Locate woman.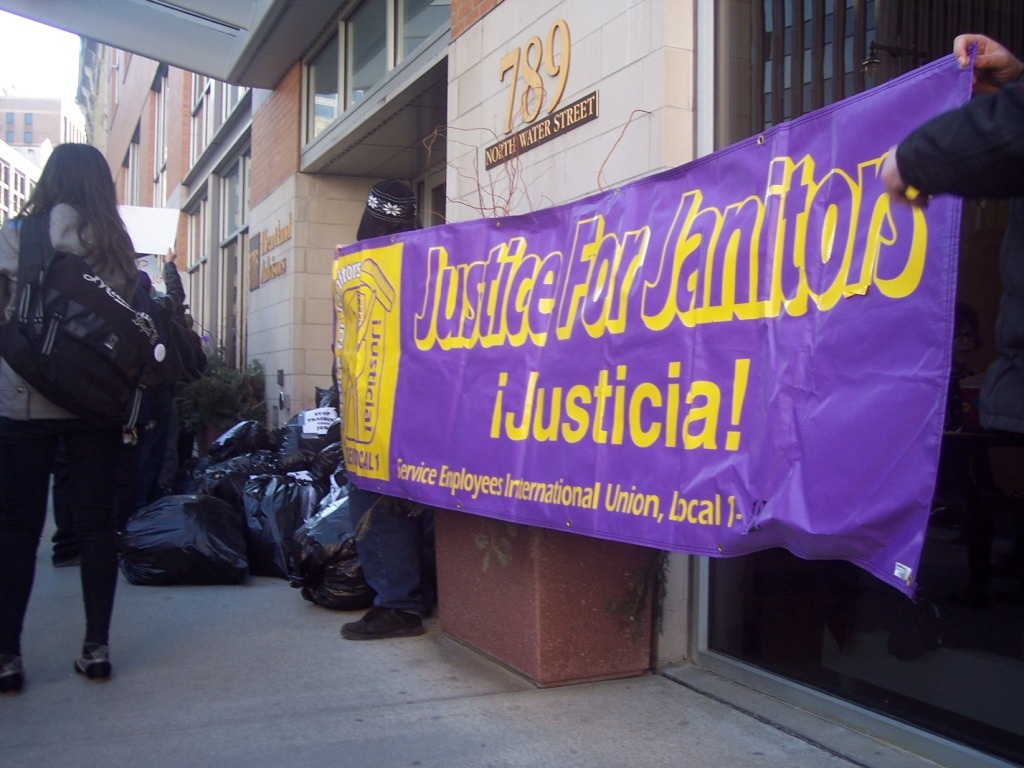
Bounding box: box=[0, 139, 158, 683].
